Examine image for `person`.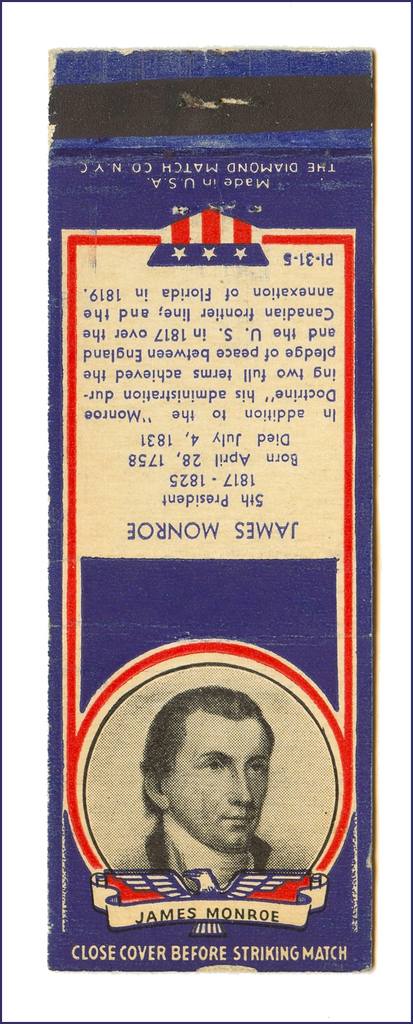
Examination result: [124, 684, 308, 899].
